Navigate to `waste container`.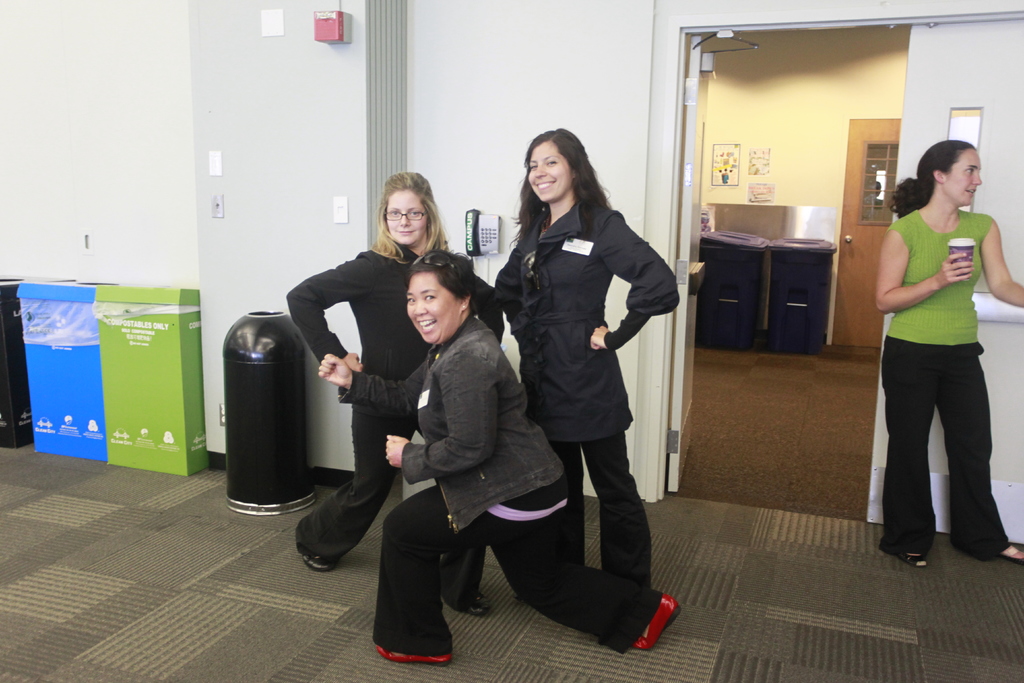
Navigation target: region(224, 338, 303, 502).
